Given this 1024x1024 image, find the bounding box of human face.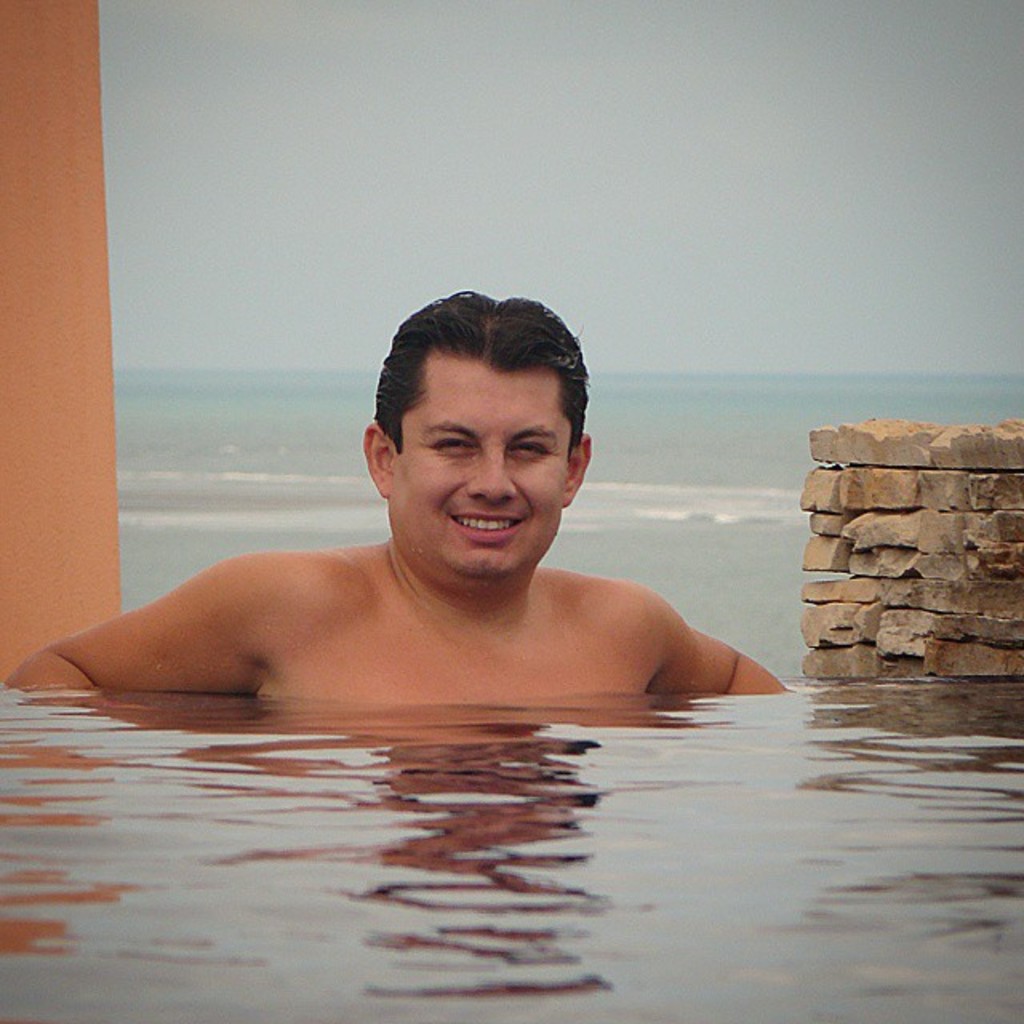
382, 349, 576, 576.
